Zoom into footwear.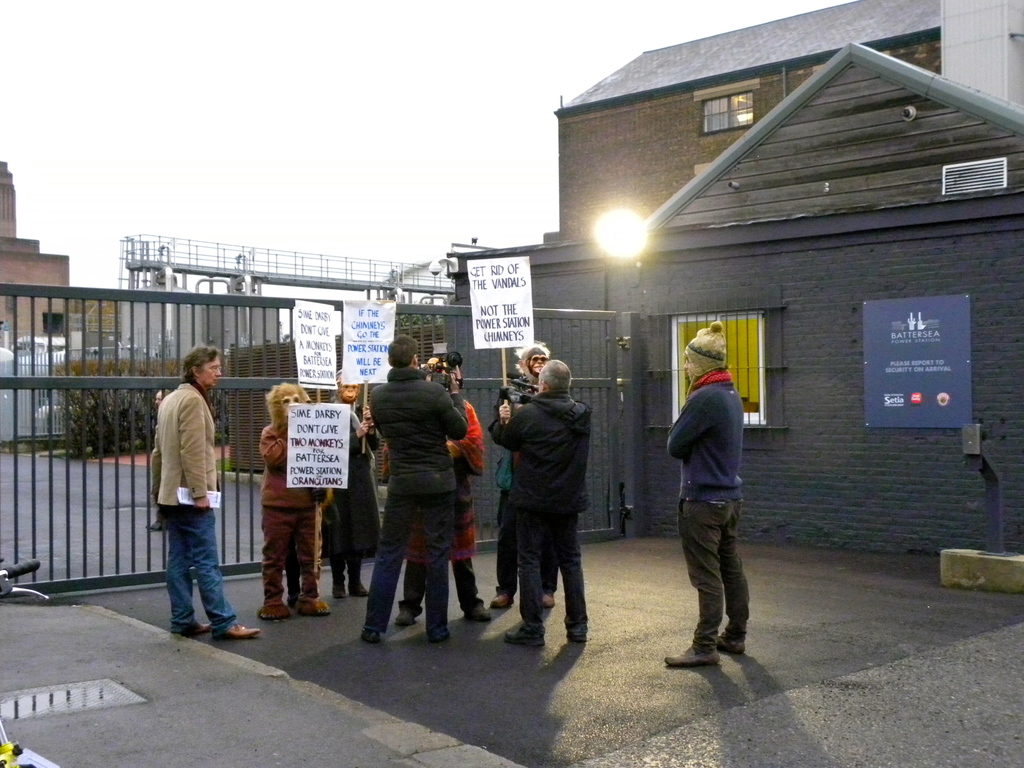
Zoom target: [x1=569, y1=620, x2=593, y2=646].
